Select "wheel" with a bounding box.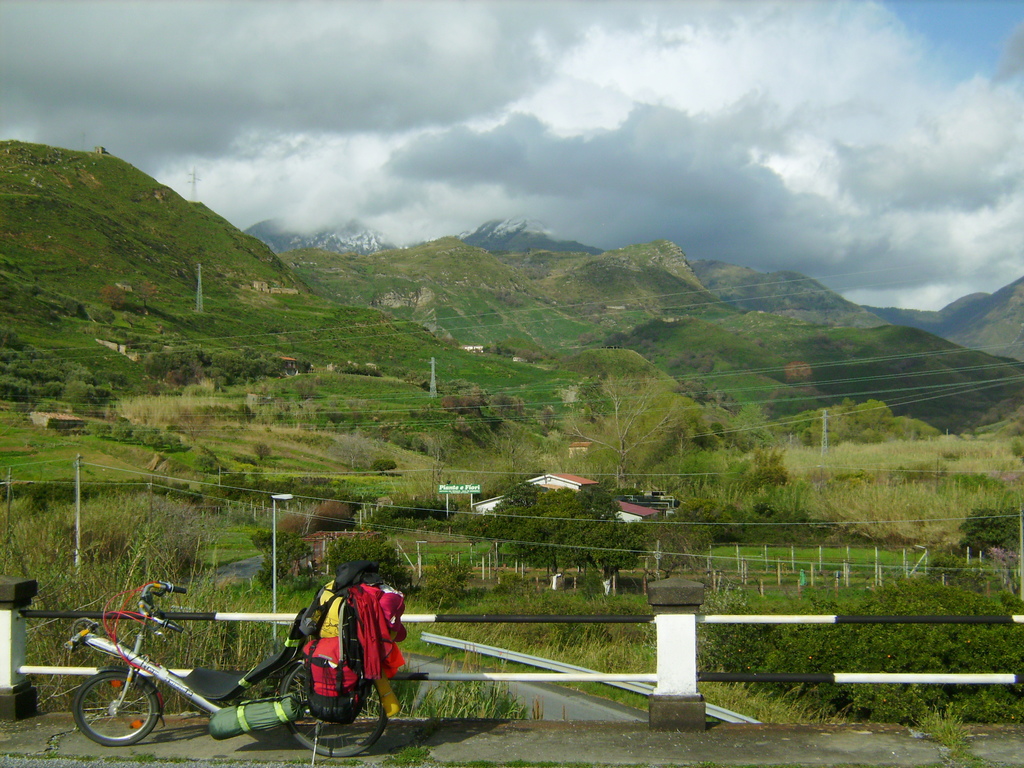
bbox=[64, 666, 152, 756].
